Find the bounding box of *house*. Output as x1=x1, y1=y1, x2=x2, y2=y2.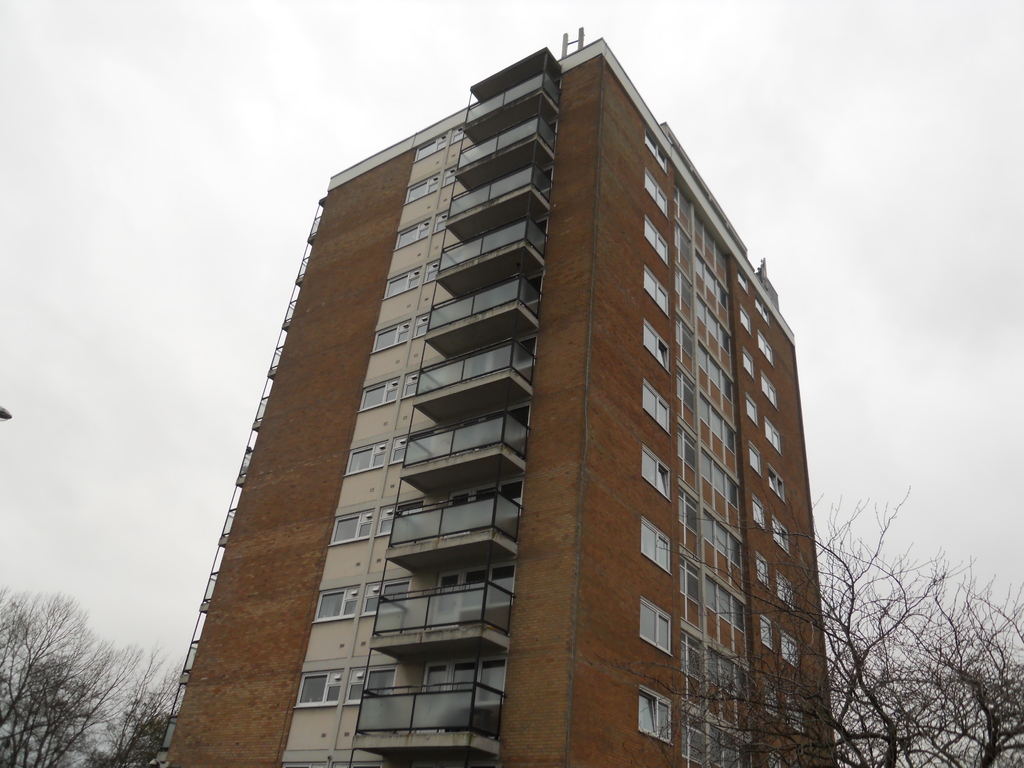
x1=117, y1=20, x2=882, y2=767.
